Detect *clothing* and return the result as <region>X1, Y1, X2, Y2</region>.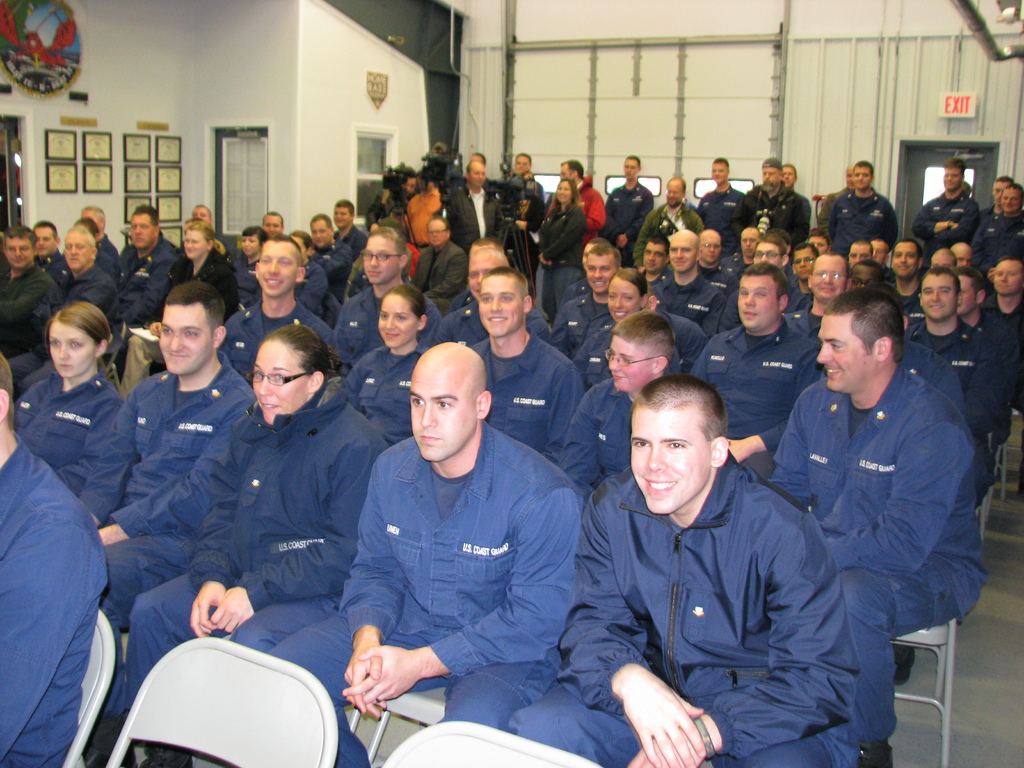
<region>0, 263, 61, 360</region>.
